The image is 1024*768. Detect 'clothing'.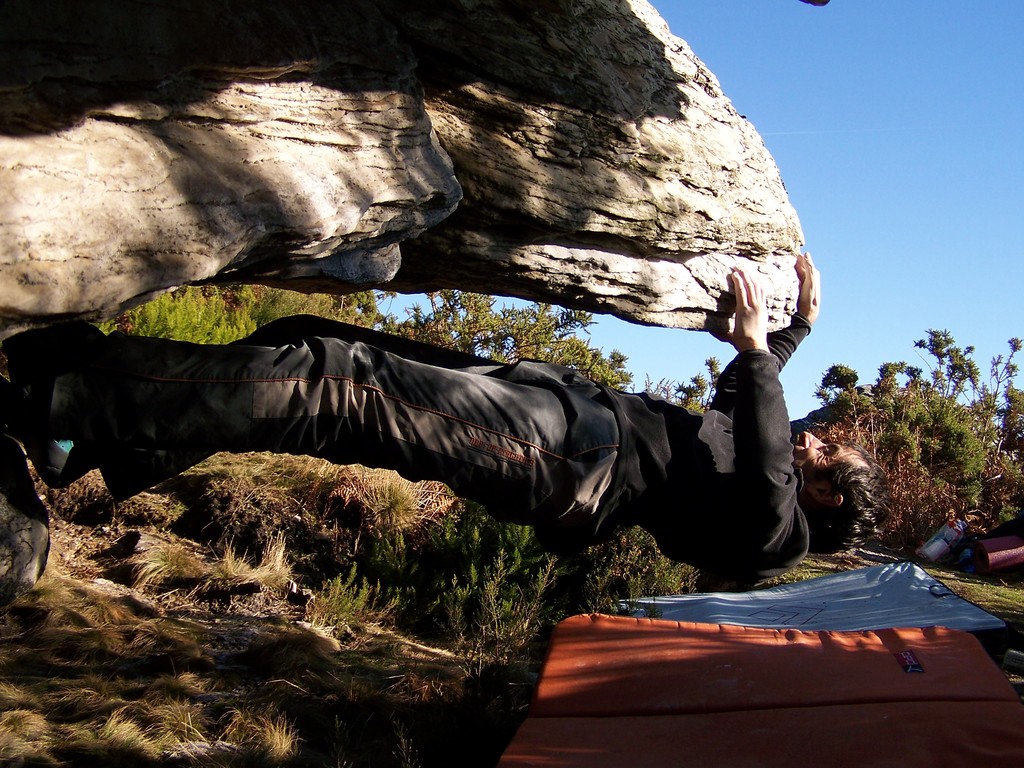
Detection: 43:282:761:584.
